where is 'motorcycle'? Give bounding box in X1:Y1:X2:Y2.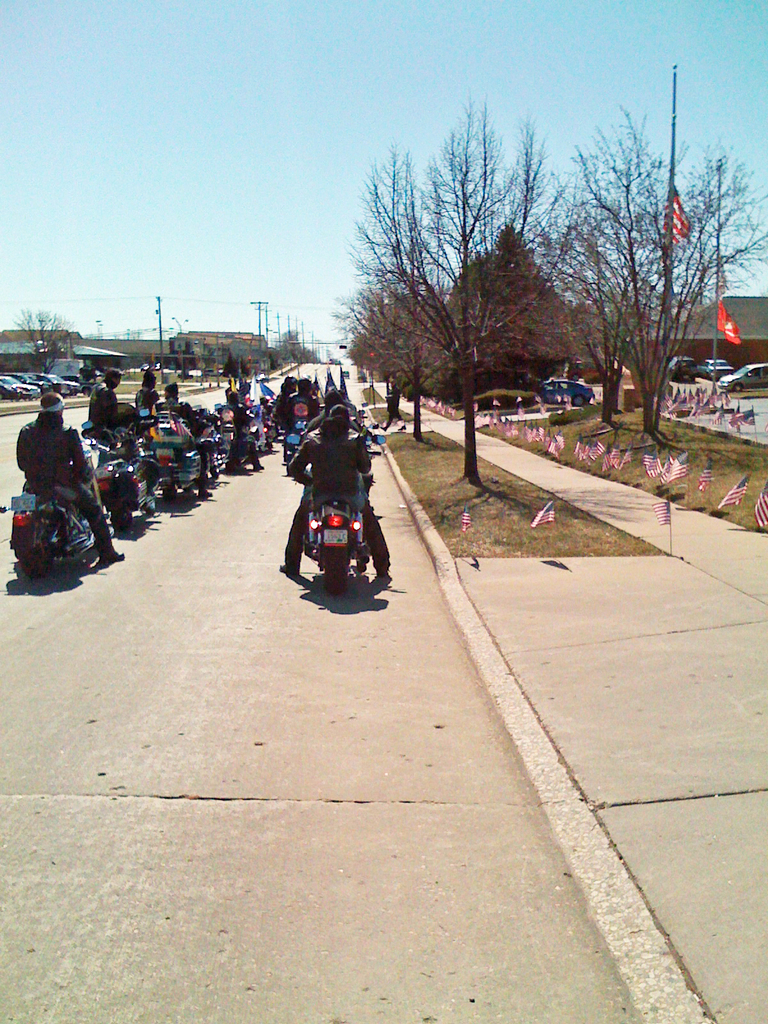
285:452:388:598.
